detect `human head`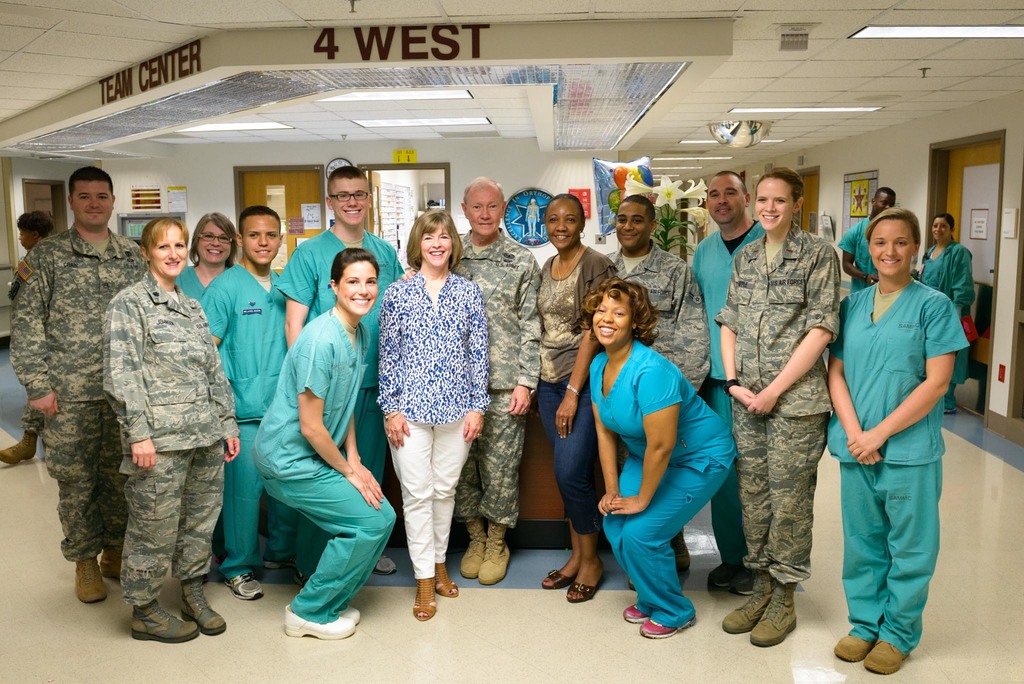
l=16, t=209, r=53, b=248
